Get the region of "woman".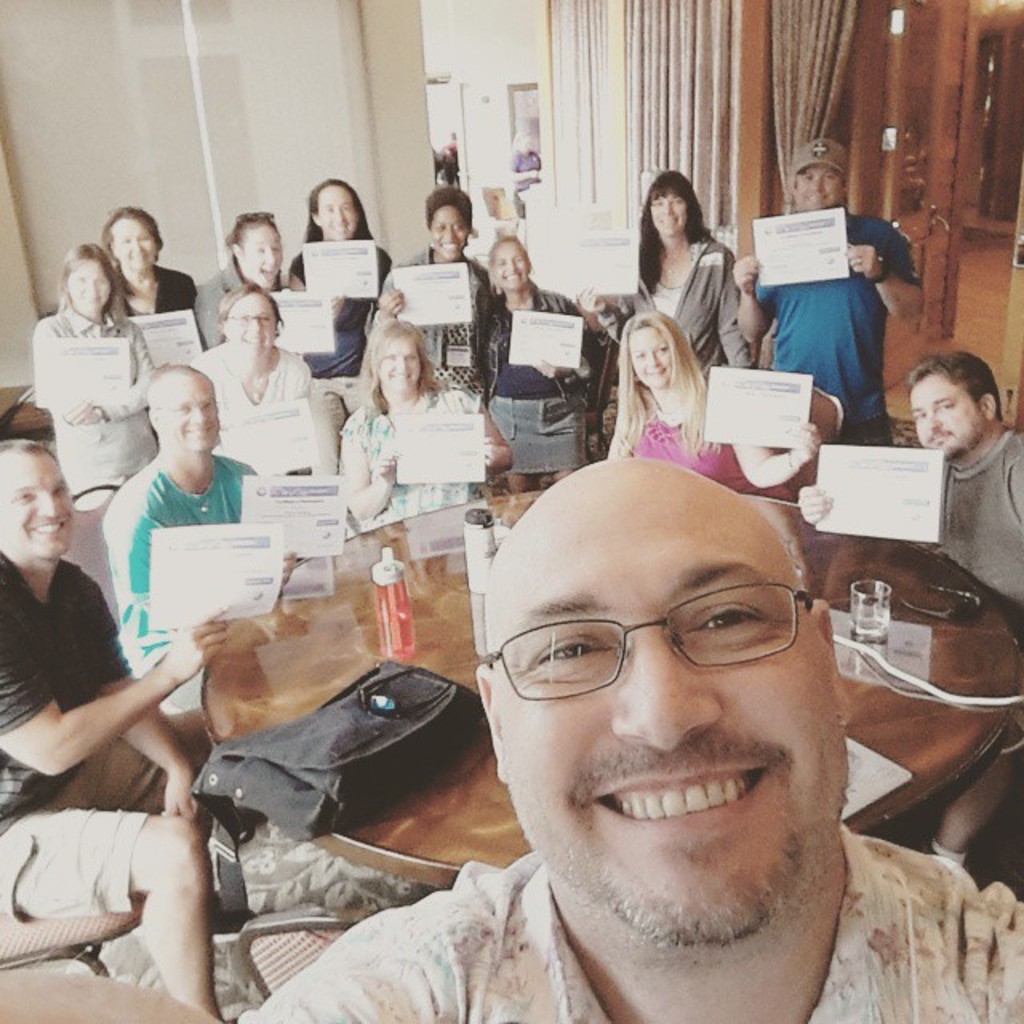
BBox(470, 235, 610, 485).
